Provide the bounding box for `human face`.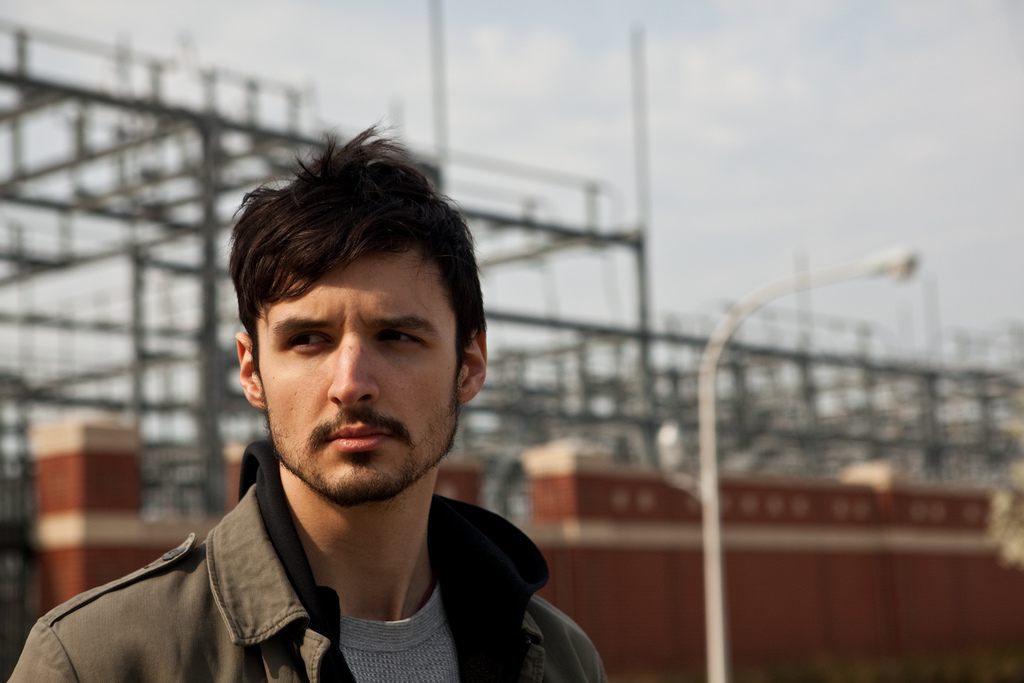
x1=258, y1=247, x2=463, y2=503.
